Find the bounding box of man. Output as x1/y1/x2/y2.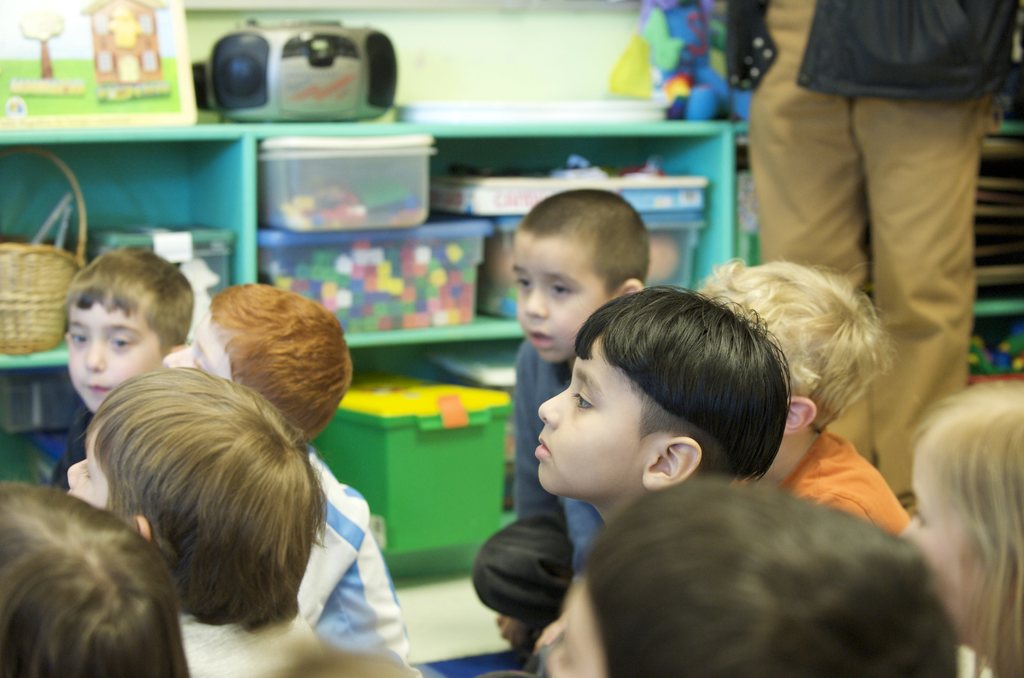
749/2/1000/436.
